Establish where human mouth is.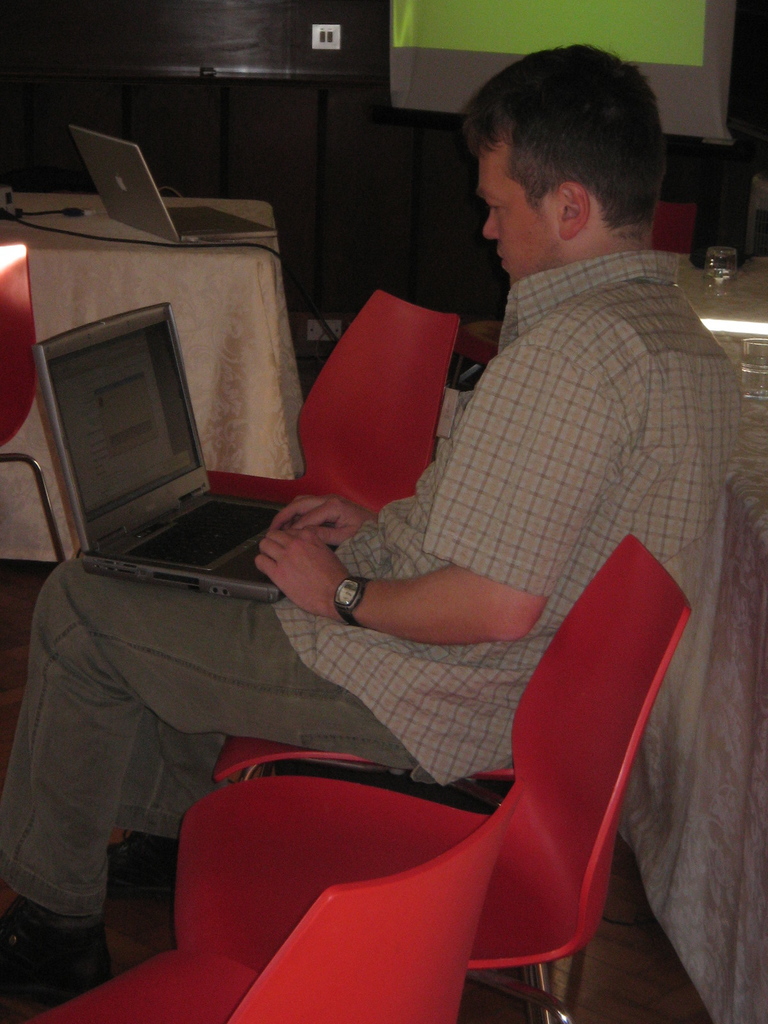
Established at 495, 248, 505, 264.
